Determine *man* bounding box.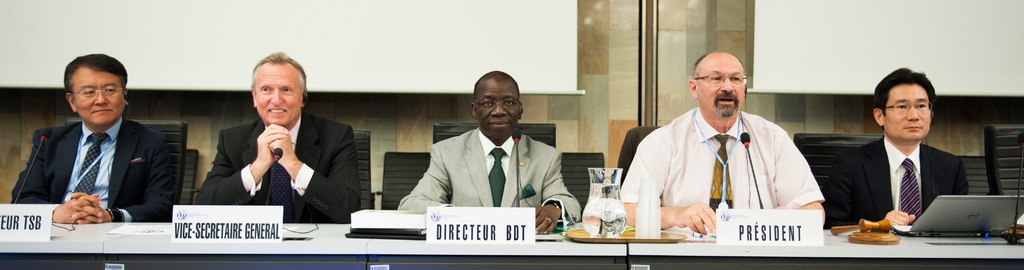
Determined: 616, 50, 826, 234.
